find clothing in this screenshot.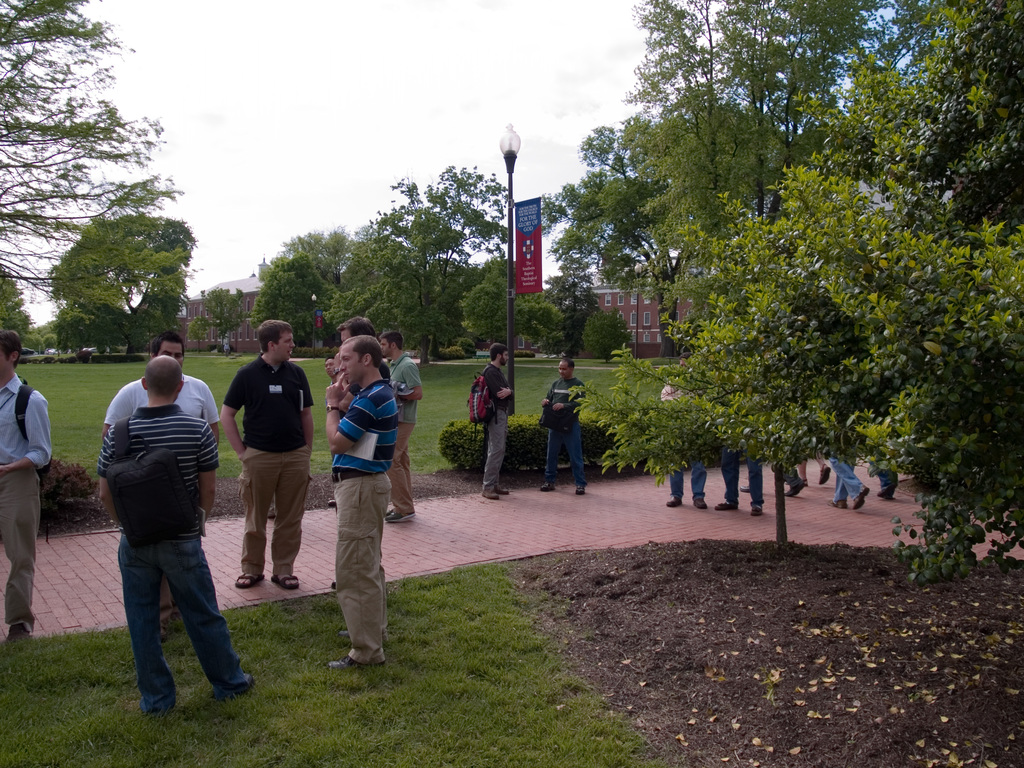
The bounding box for clothing is box=[387, 355, 422, 519].
